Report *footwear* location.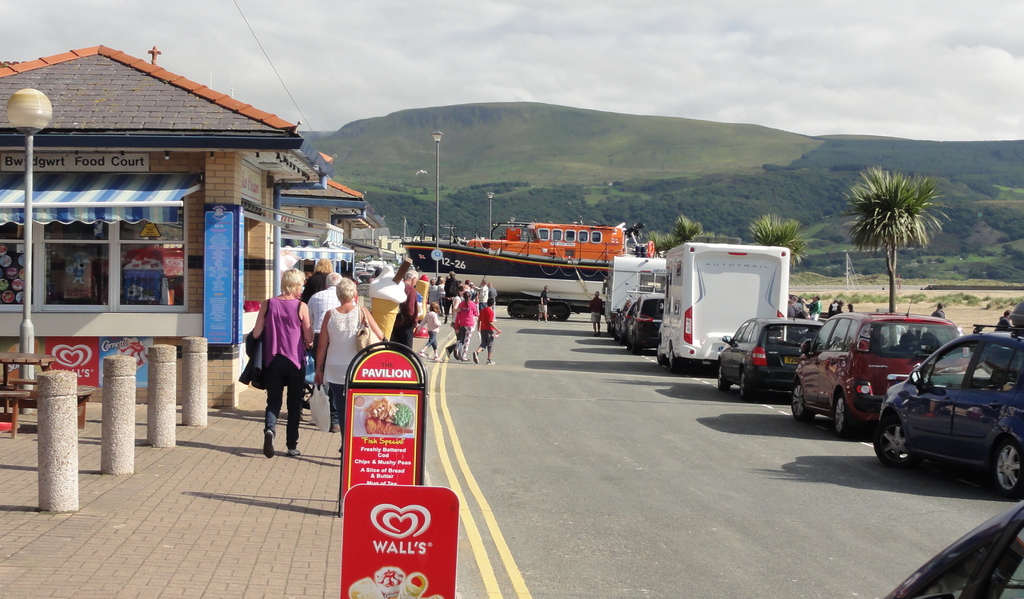
Report: bbox(262, 429, 275, 459).
